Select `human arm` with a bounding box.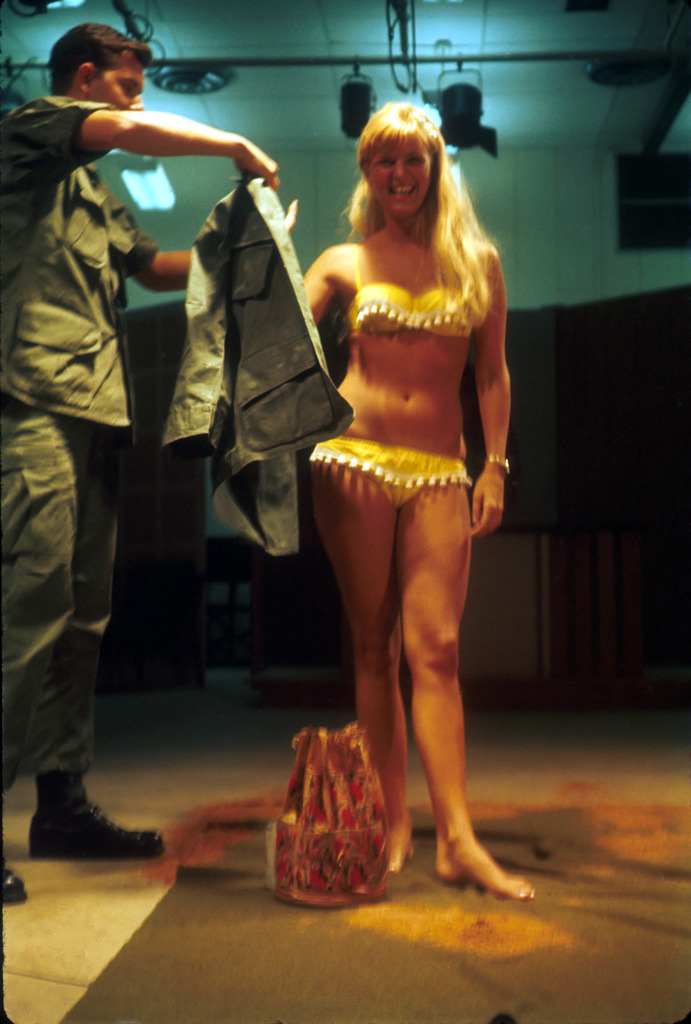
pyautogui.locateOnScreen(467, 247, 516, 541).
